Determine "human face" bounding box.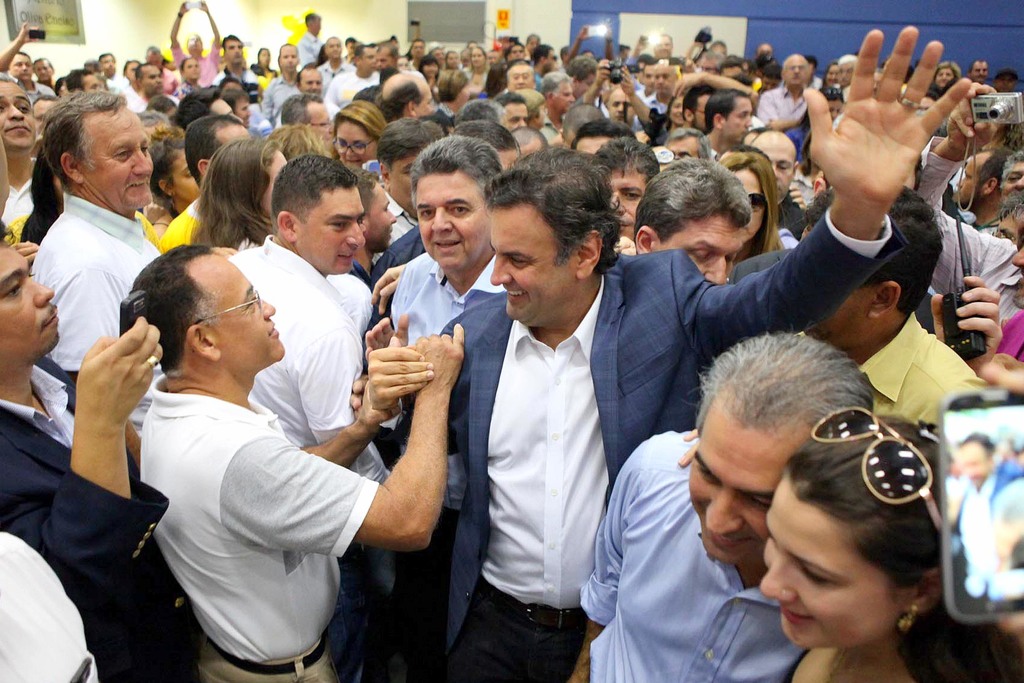
Determined: bbox=(413, 42, 422, 58).
